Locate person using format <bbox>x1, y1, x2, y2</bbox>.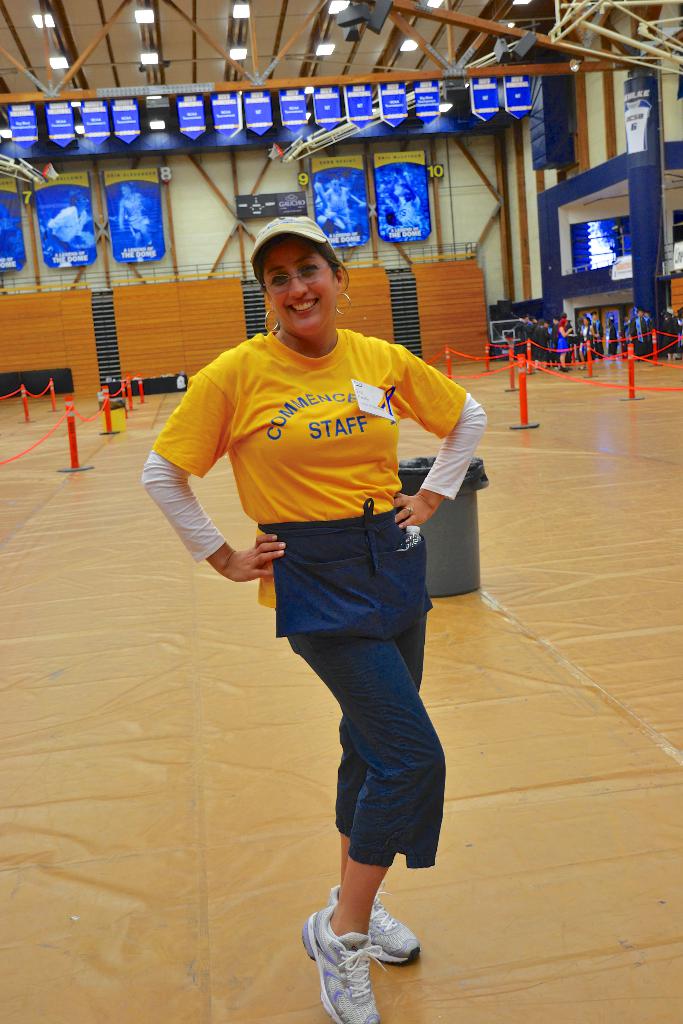
<bbox>113, 180, 160, 252</bbox>.
